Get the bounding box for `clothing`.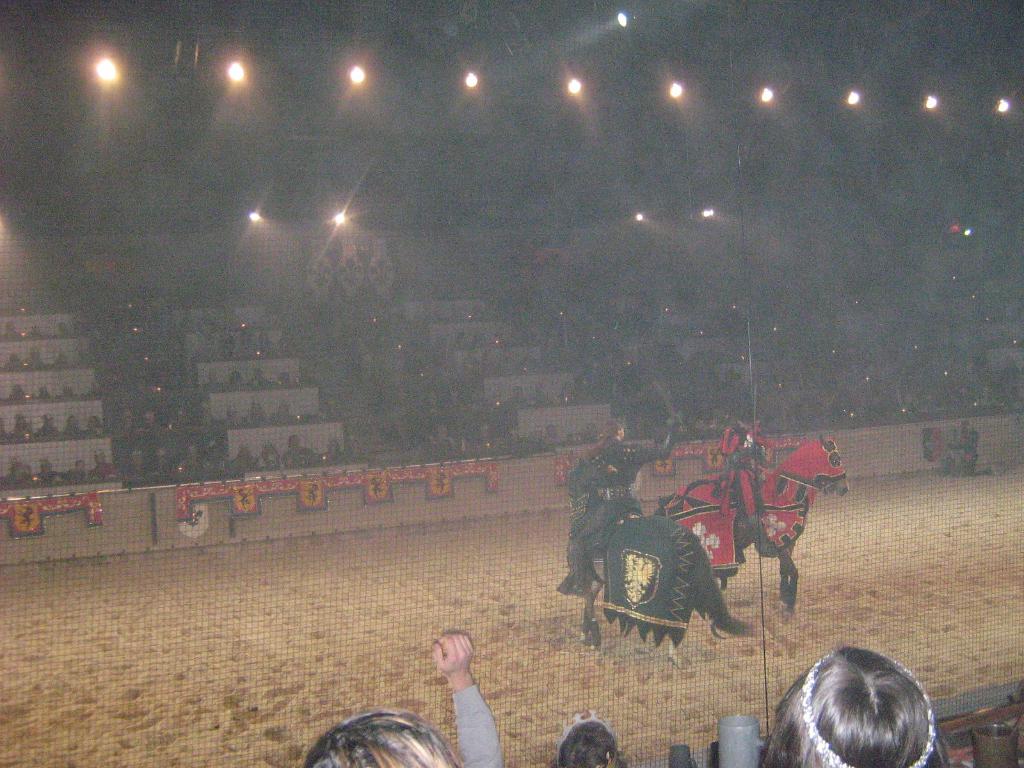
select_region(717, 429, 767, 512).
